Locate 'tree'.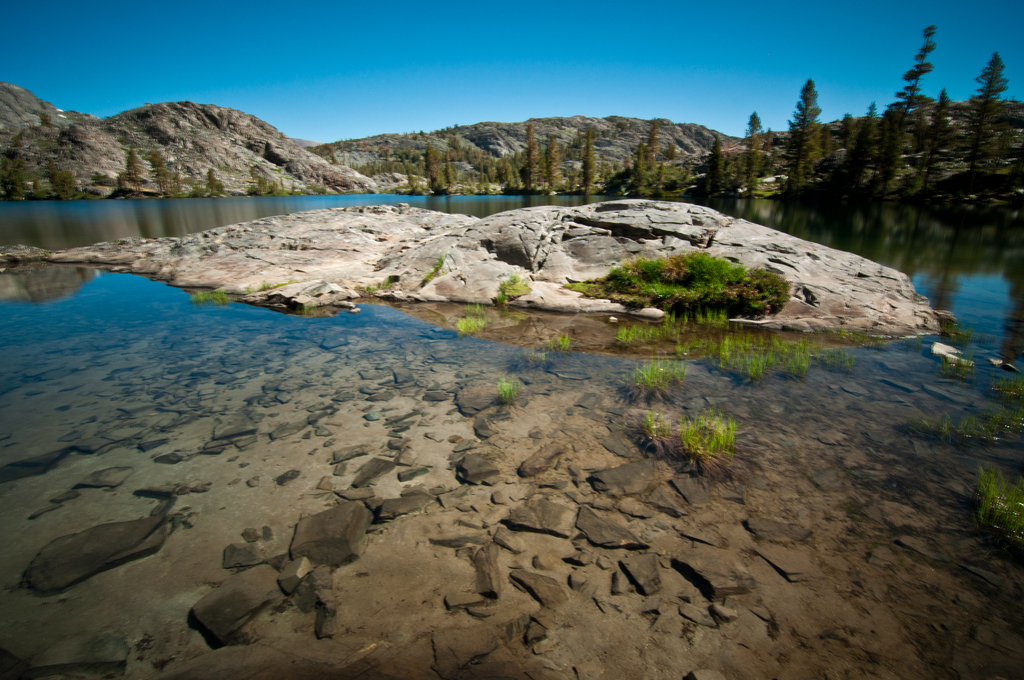
Bounding box: x1=639 y1=122 x2=656 y2=169.
